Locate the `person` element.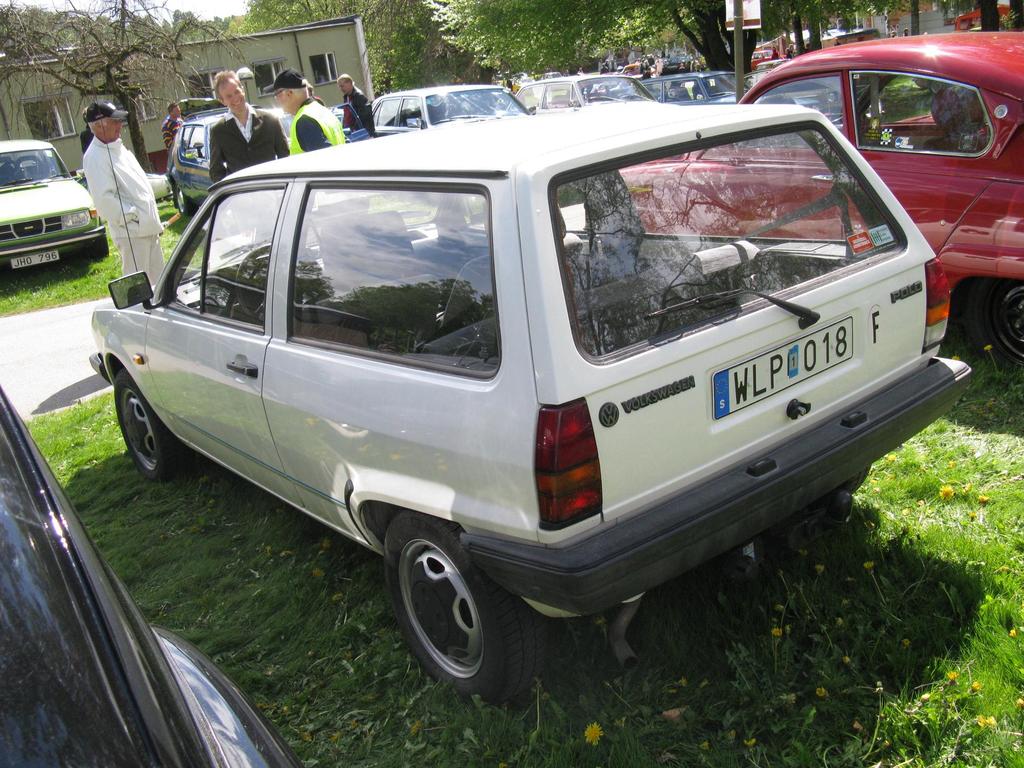
Element bbox: locate(789, 40, 798, 59).
